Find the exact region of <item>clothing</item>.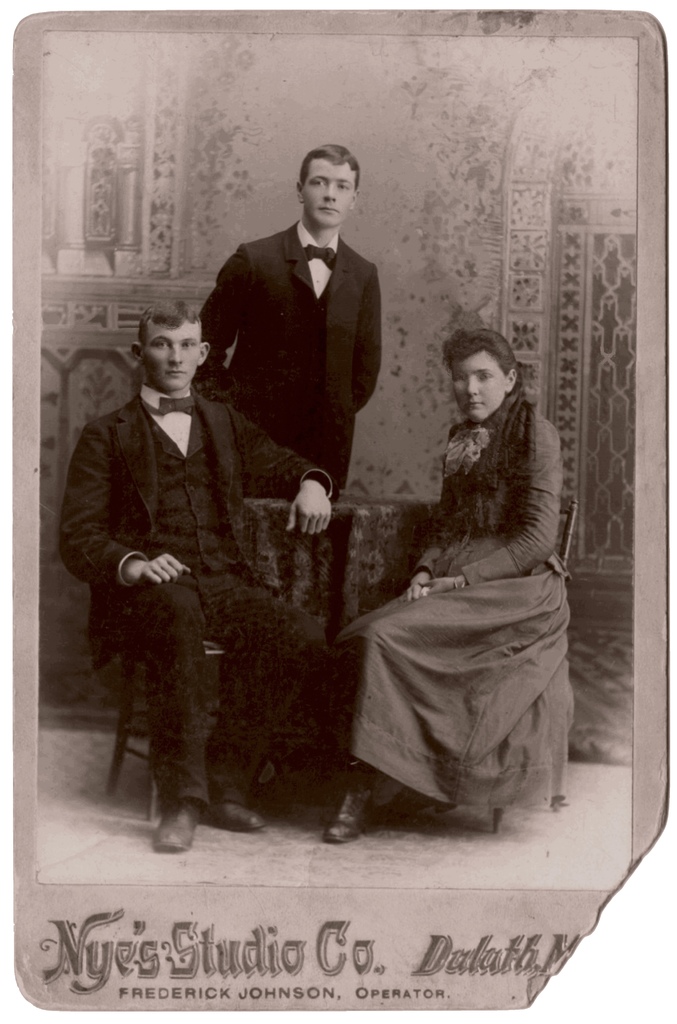
Exact region: (334, 378, 574, 814).
